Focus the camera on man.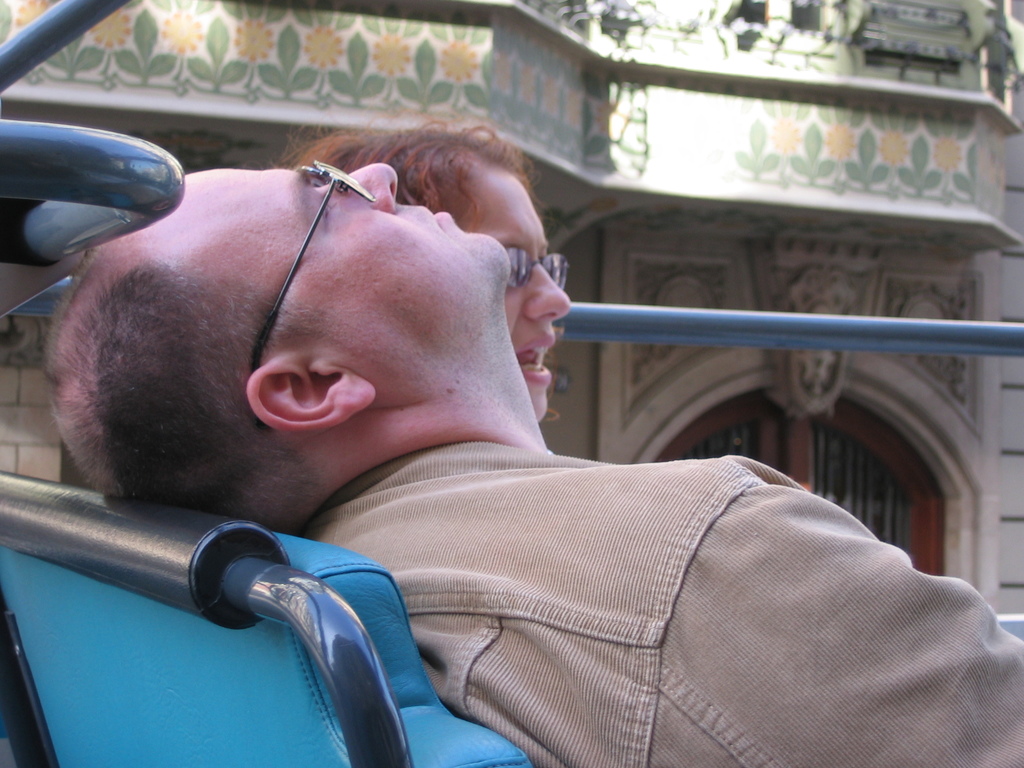
Focus region: box=[0, 115, 964, 757].
